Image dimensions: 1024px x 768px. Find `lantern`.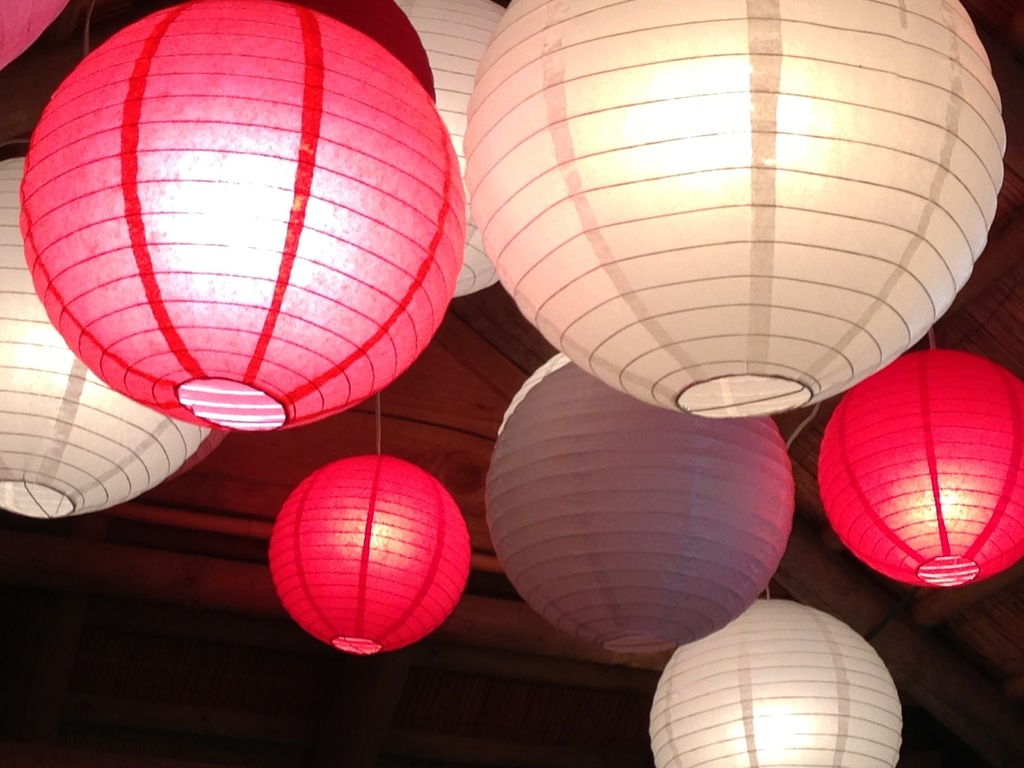
x1=22 y1=2 x2=462 y2=435.
